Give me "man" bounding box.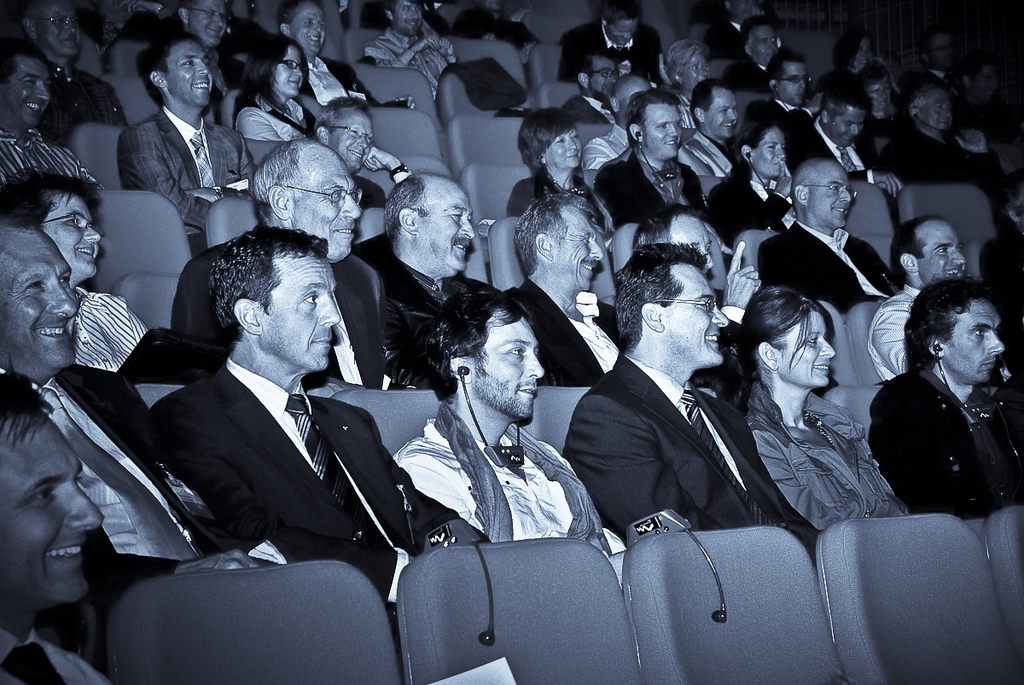
bbox=[866, 216, 960, 392].
